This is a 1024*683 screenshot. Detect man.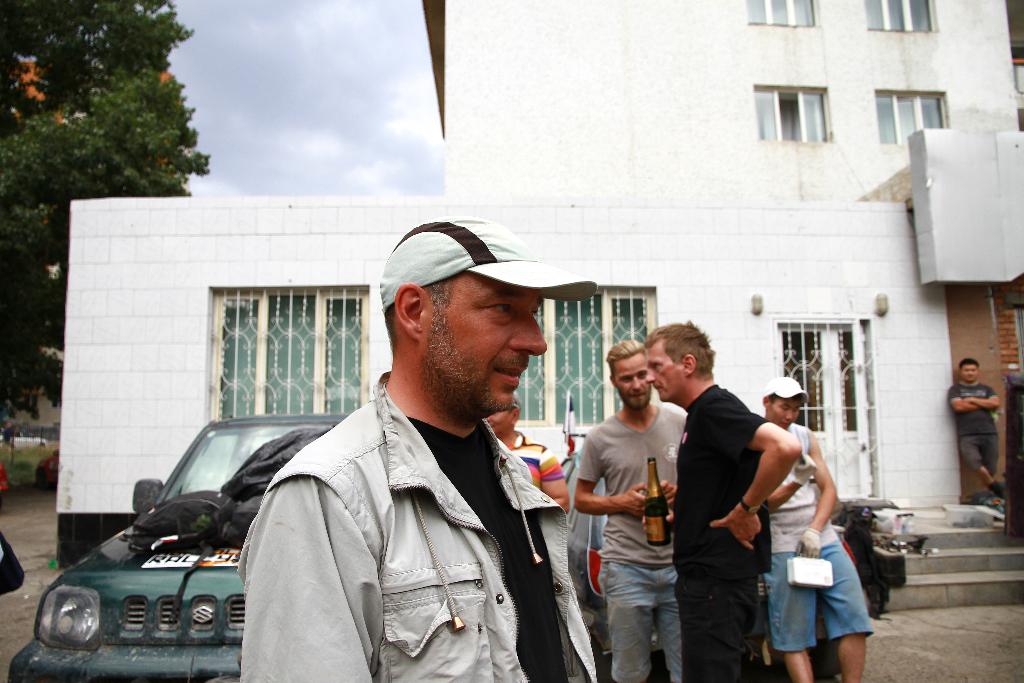
<region>644, 319, 803, 682</region>.
